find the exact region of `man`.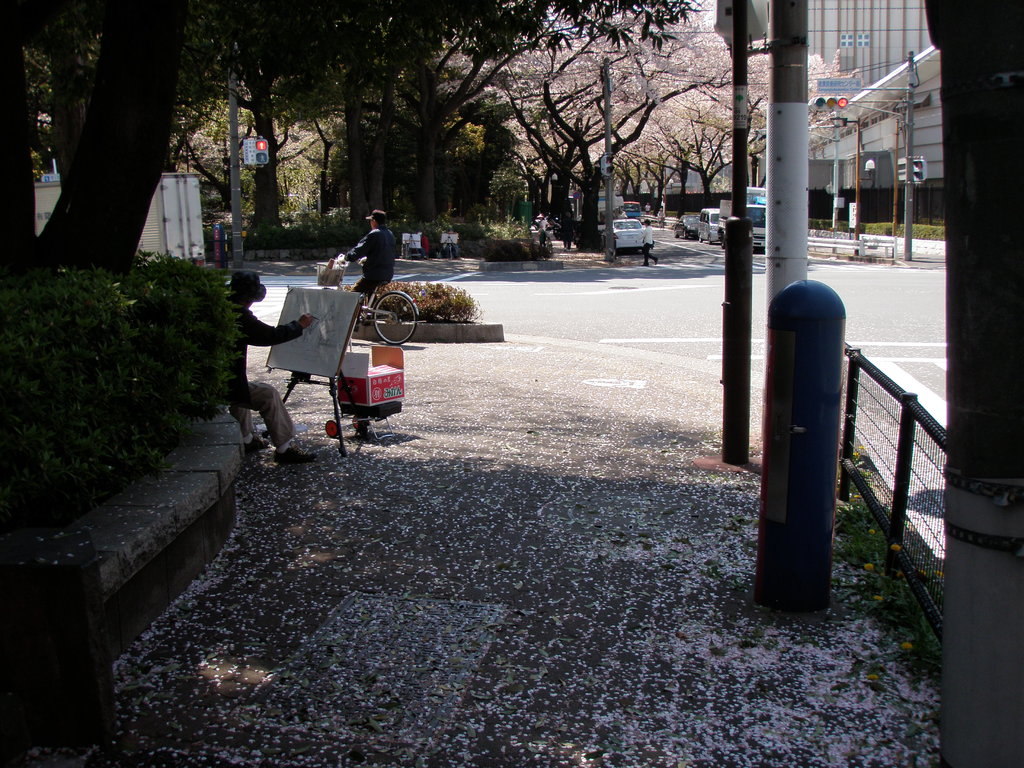
Exact region: select_region(222, 267, 323, 460).
